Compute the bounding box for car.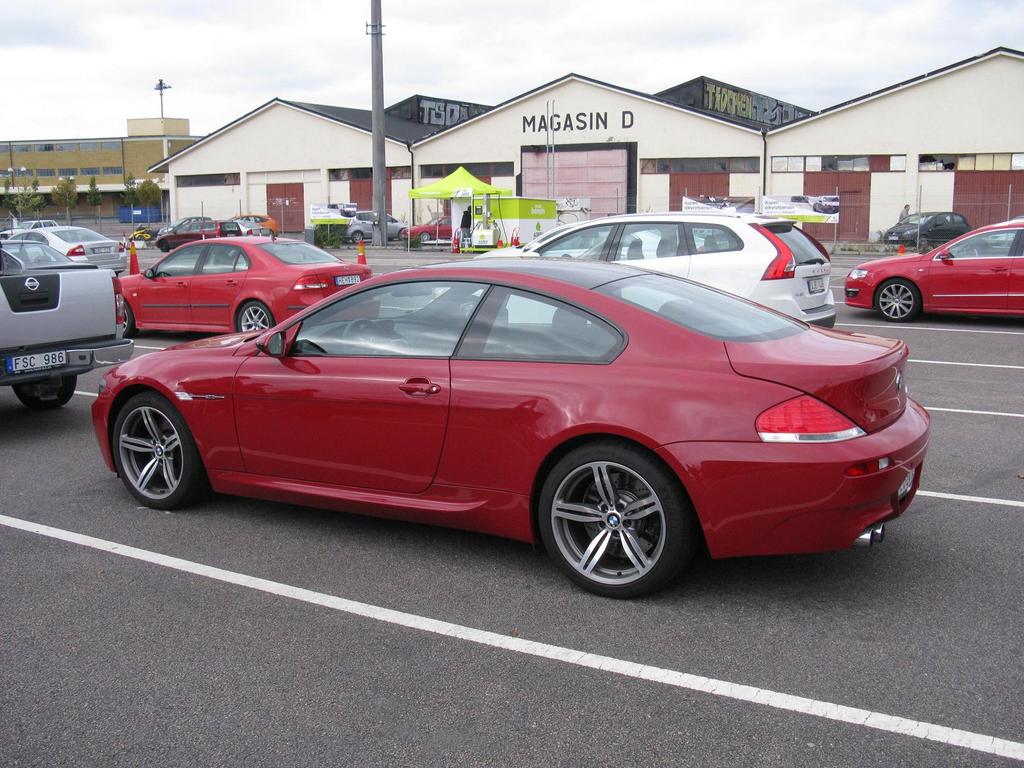
bbox=(421, 209, 838, 324).
